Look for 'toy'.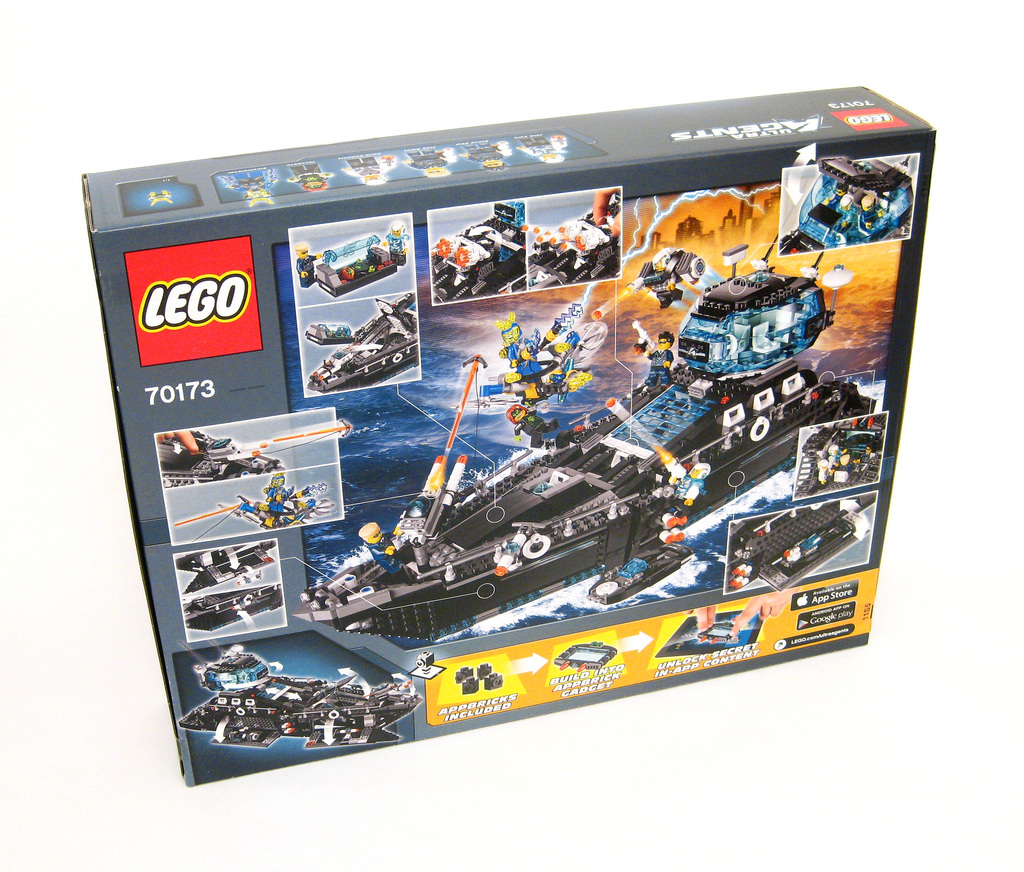
Found: left=293, top=241, right=321, bottom=288.
